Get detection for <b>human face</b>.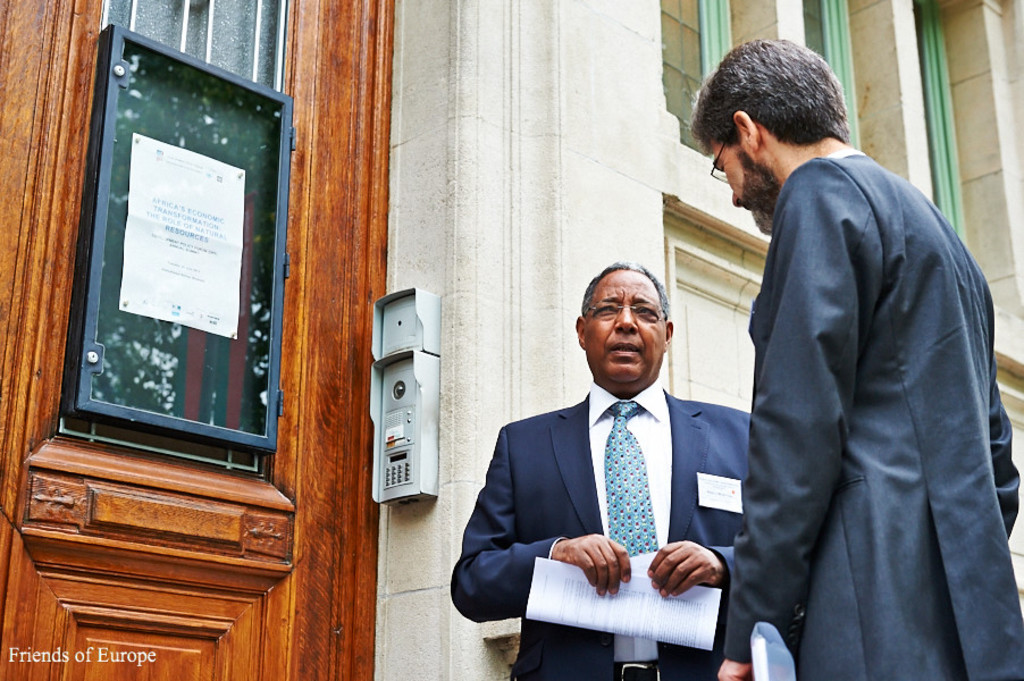
Detection: <bbox>708, 140, 779, 233</bbox>.
